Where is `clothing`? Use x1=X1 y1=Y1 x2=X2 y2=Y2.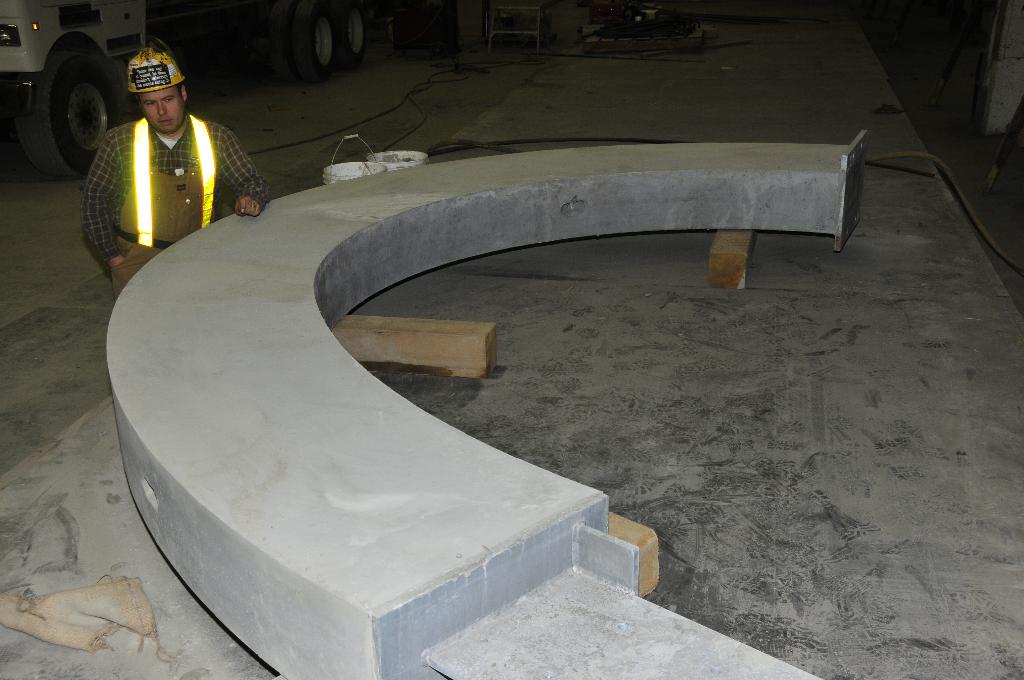
x1=83 y1=77 x2=234 y2=259.
